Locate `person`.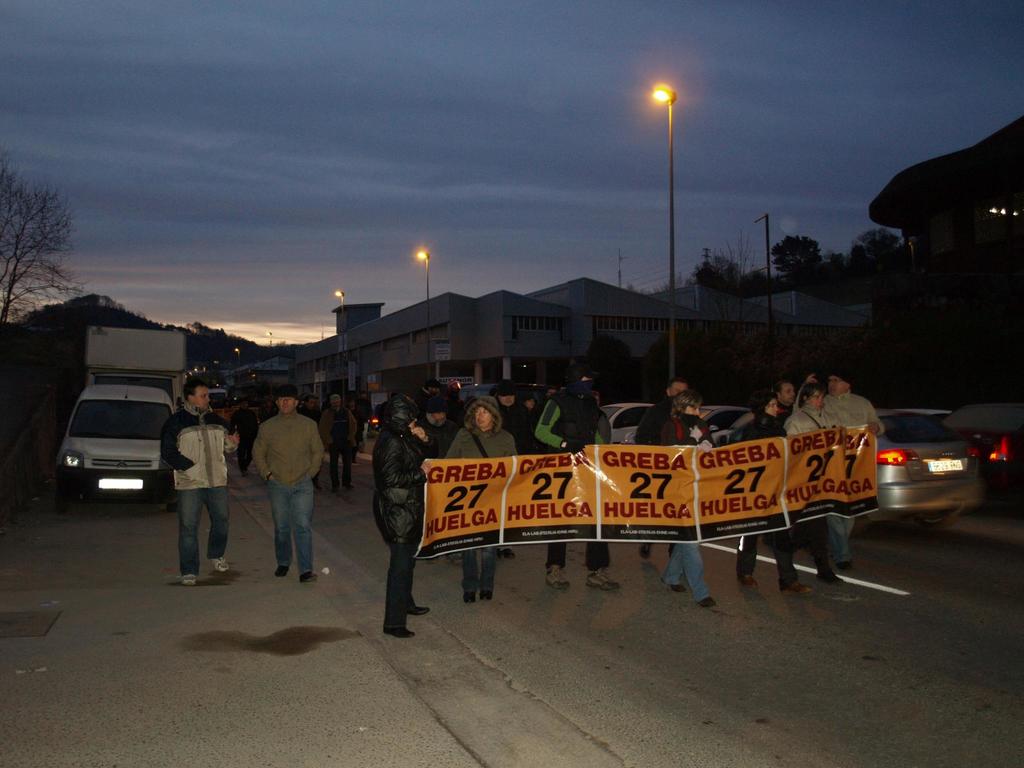
Bounding box: left=223, top=400, right=259, bottom=474.
